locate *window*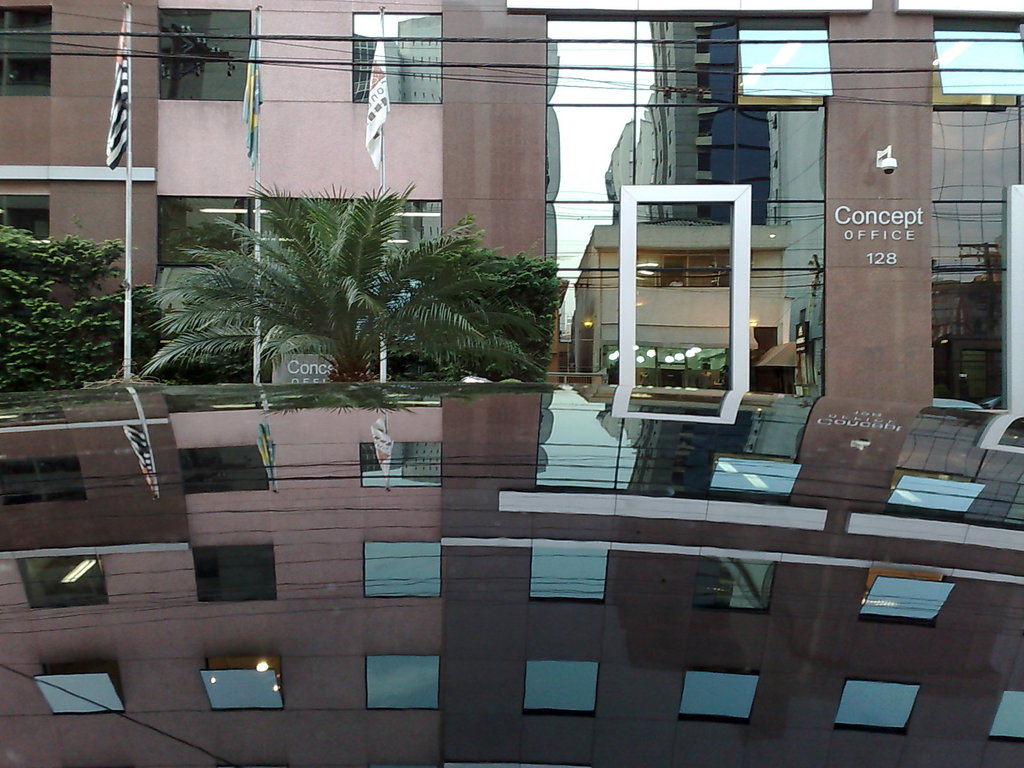
212, 655, 285, 712
